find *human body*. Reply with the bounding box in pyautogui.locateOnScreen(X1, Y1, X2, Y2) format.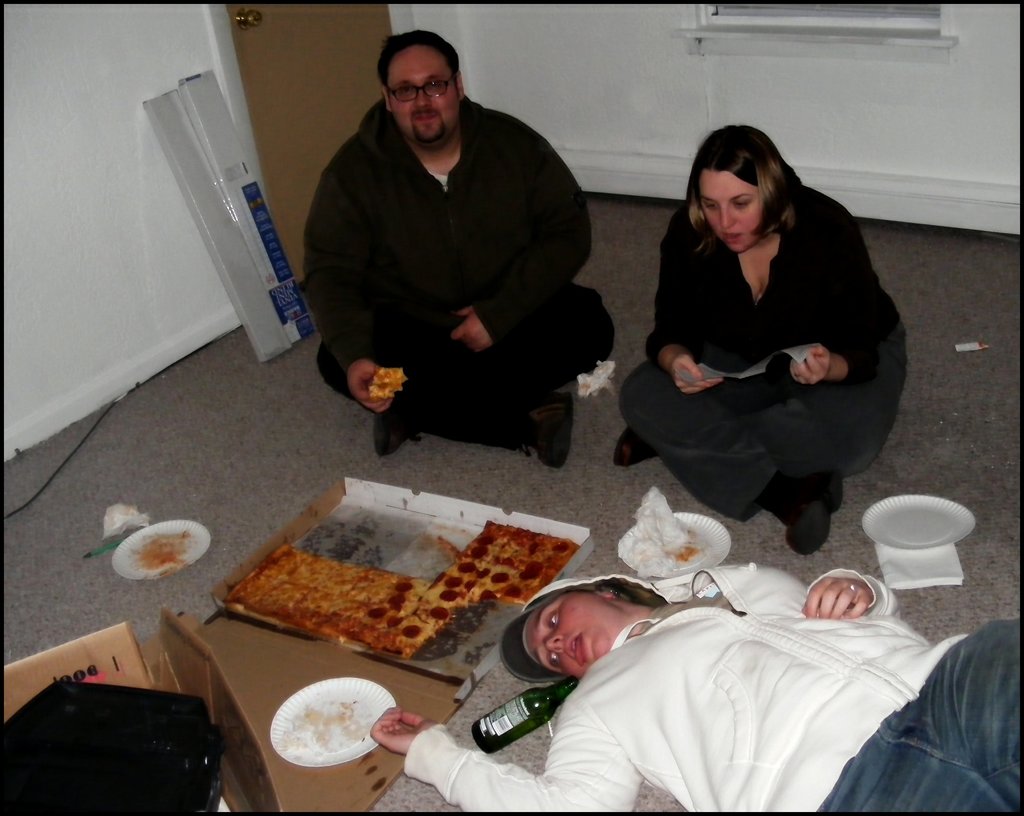
pyautogui.locateOnScreen(364, 551, 1023, 815).
